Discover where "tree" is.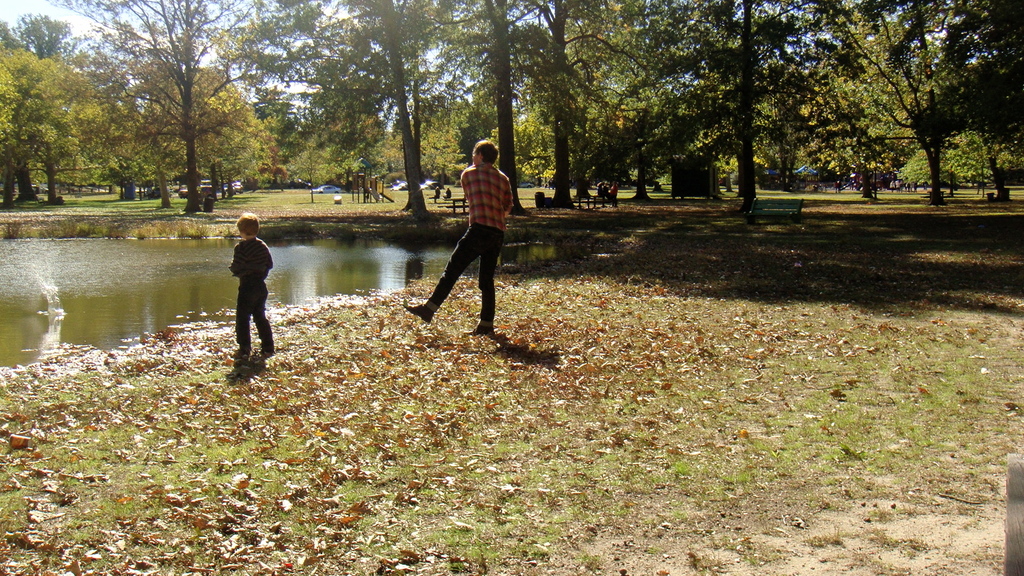
Discovered at <region>293, 93, 397, 184</region>.
